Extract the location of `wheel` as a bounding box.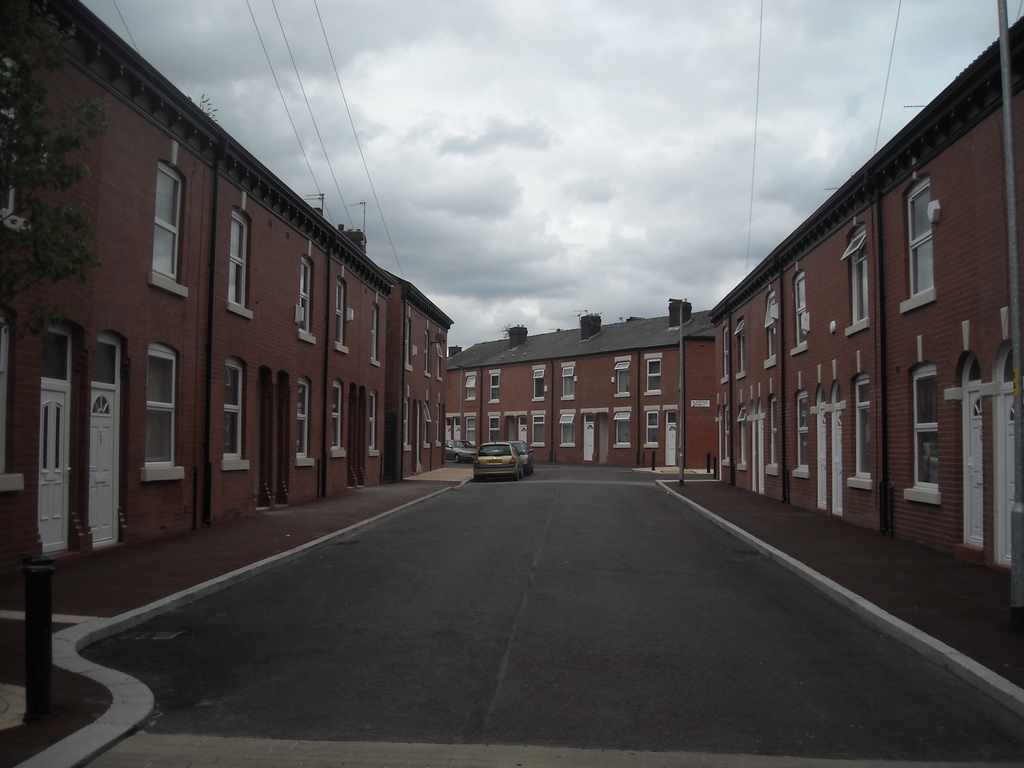
rect(526, 468, 529, 475).
